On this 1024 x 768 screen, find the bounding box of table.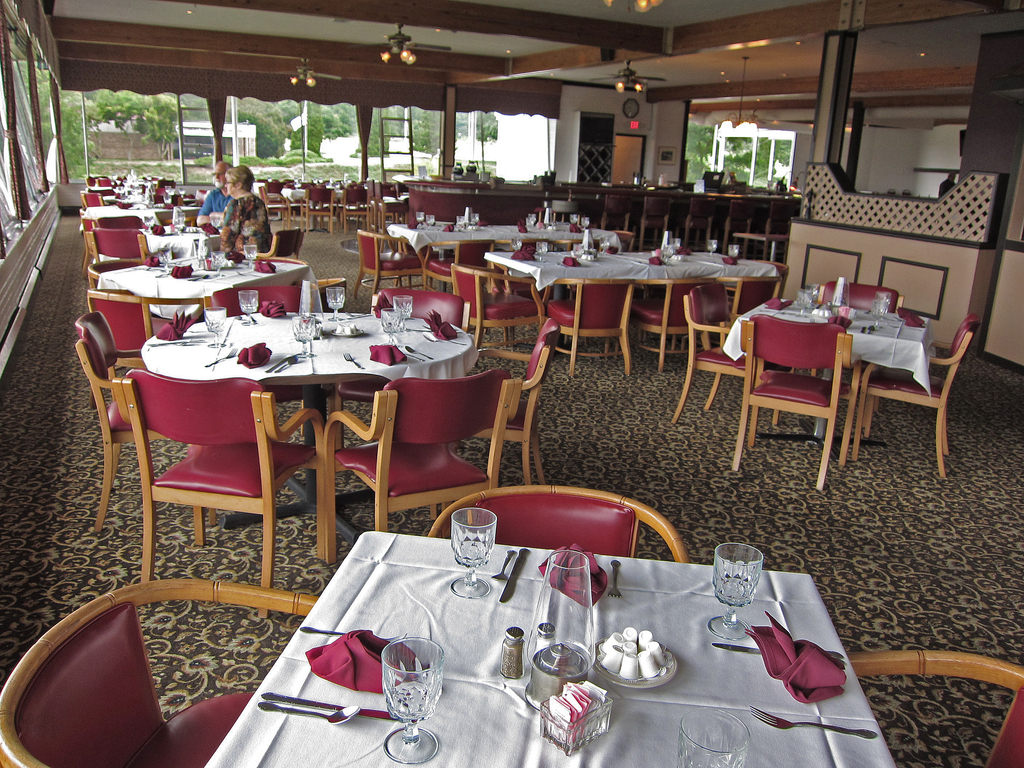
Bounding box: <box>145,315,479,381</box>.
